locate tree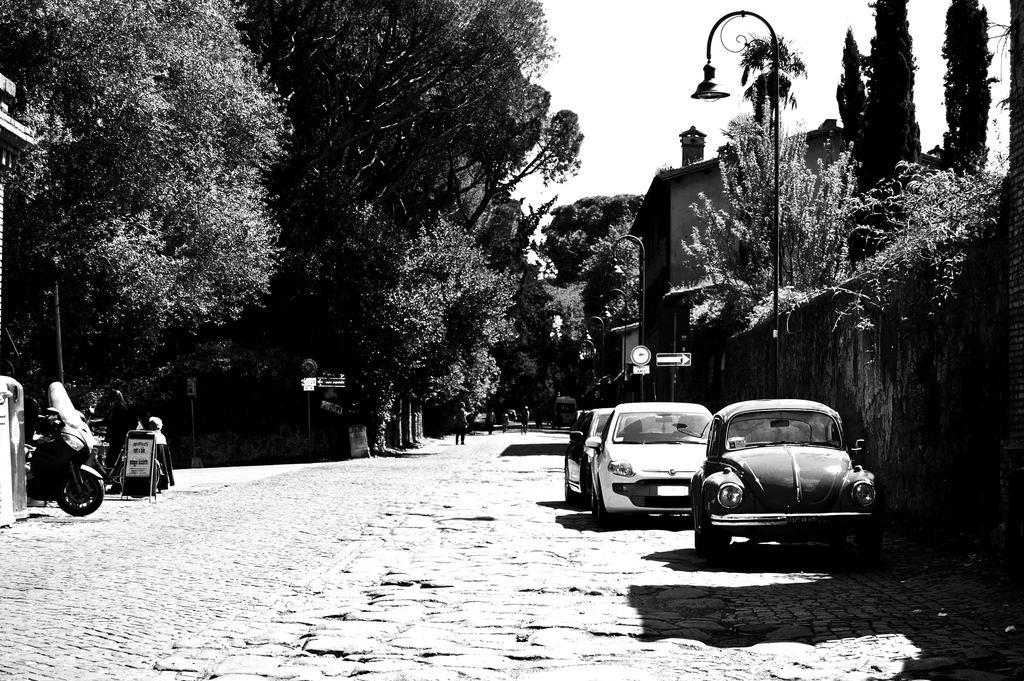
<box>828,25,872,146</box>
